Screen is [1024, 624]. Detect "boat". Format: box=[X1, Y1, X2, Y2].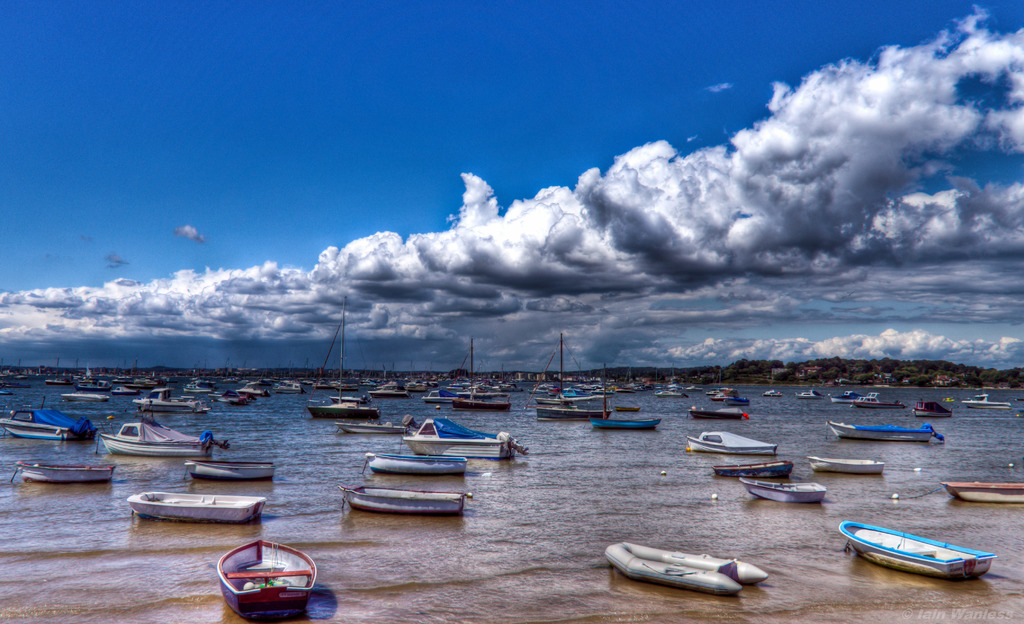
box=[590, 368, 661, 429].
